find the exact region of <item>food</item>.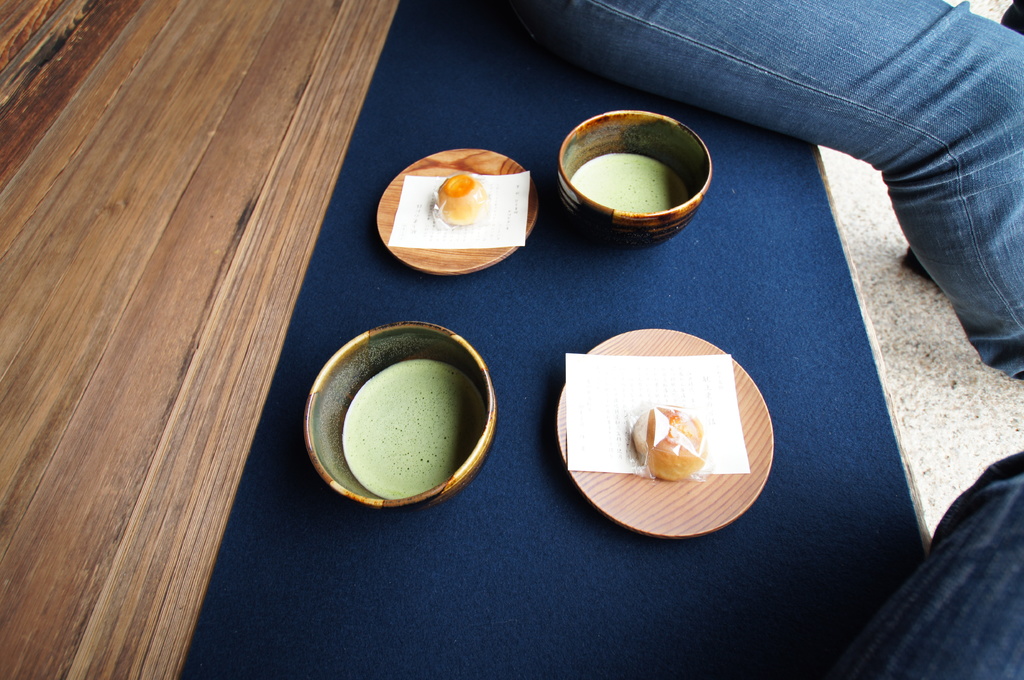
Exact region: (x1=434, y1=172, x2=486, y2=225).
